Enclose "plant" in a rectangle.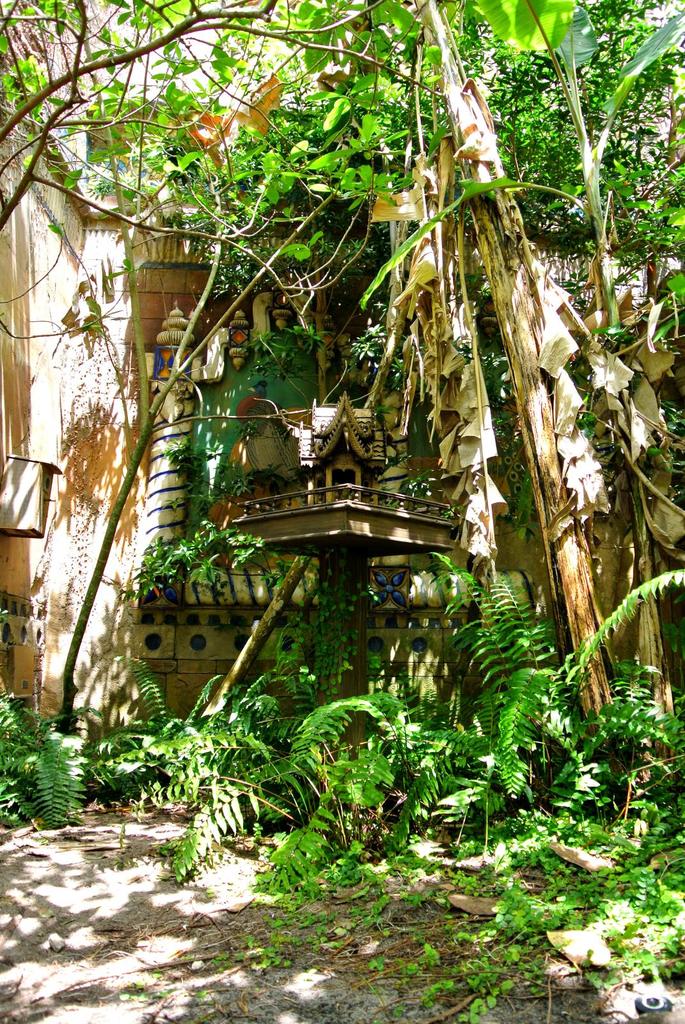
[0, 685, 86, 847].
